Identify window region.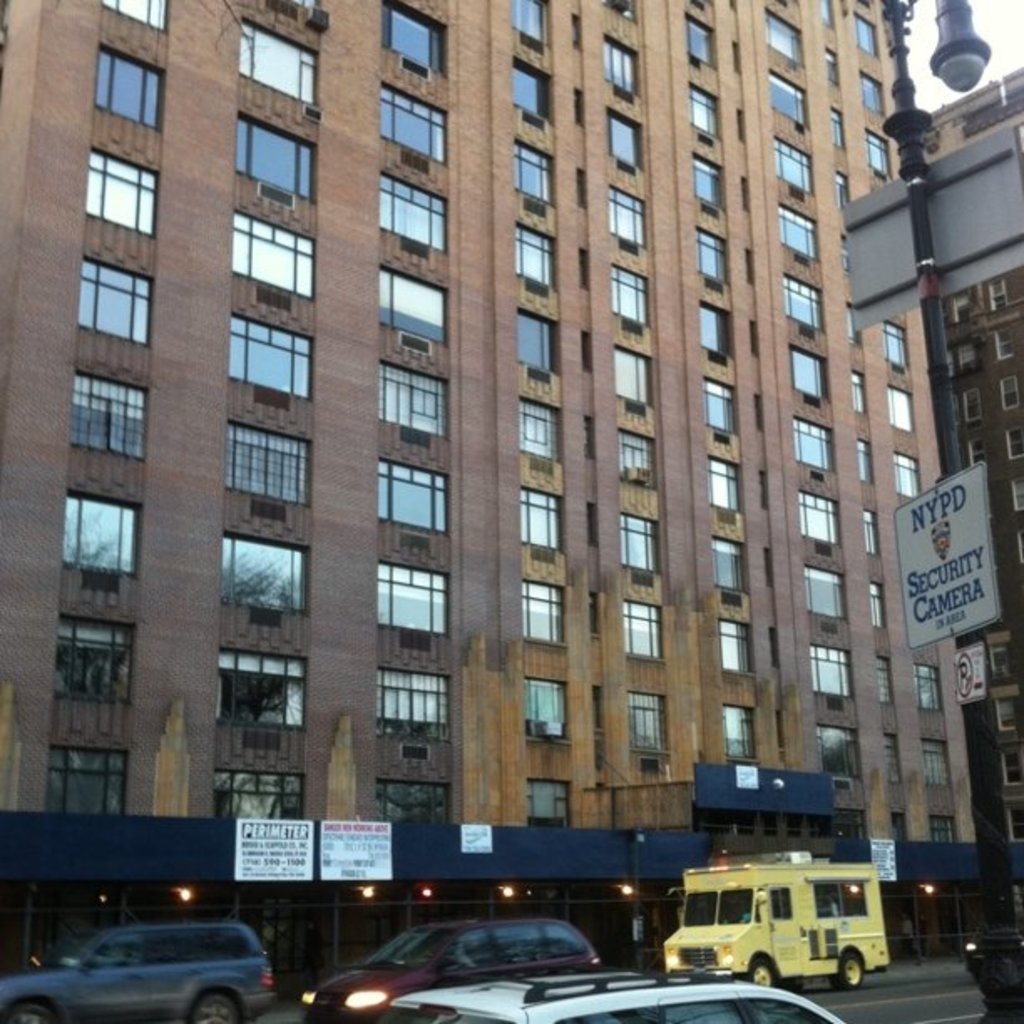
Region: <bbox>870, 129, 890, 174</bbox>.
